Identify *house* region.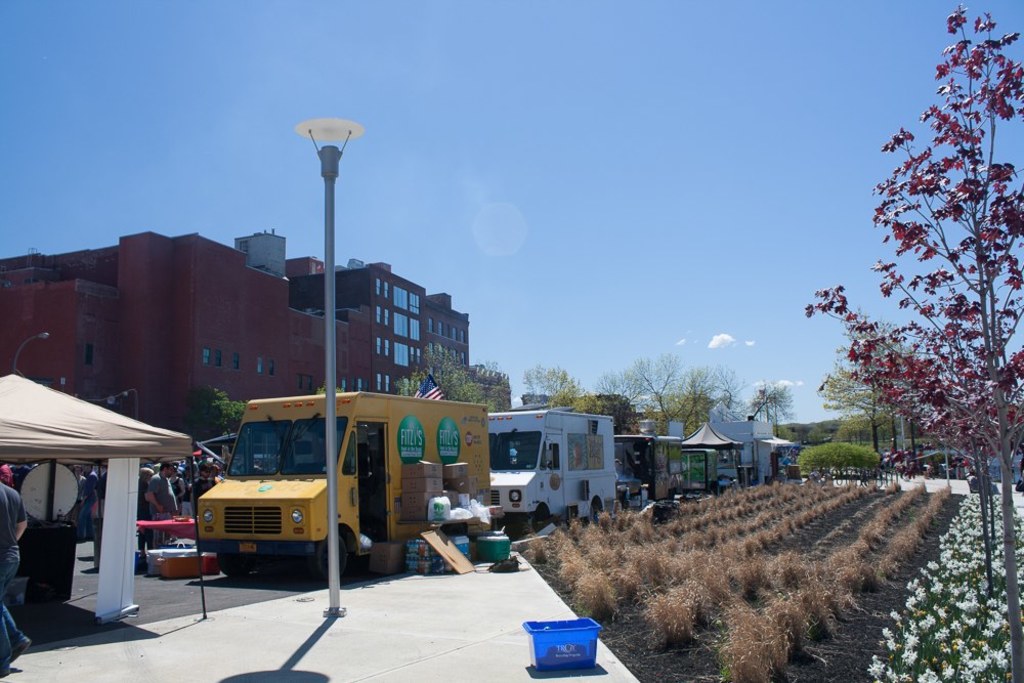
Region: bbox=[613, 433, 689, 512].
